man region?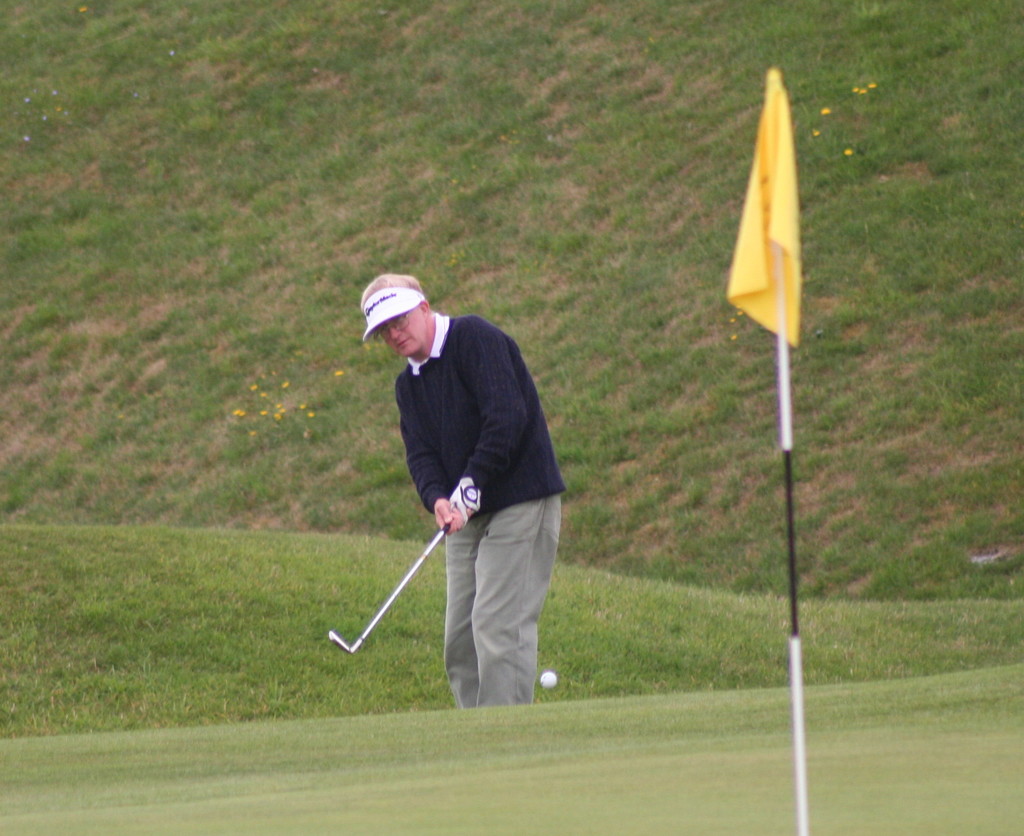
box=[371, 277, 577, 728]
